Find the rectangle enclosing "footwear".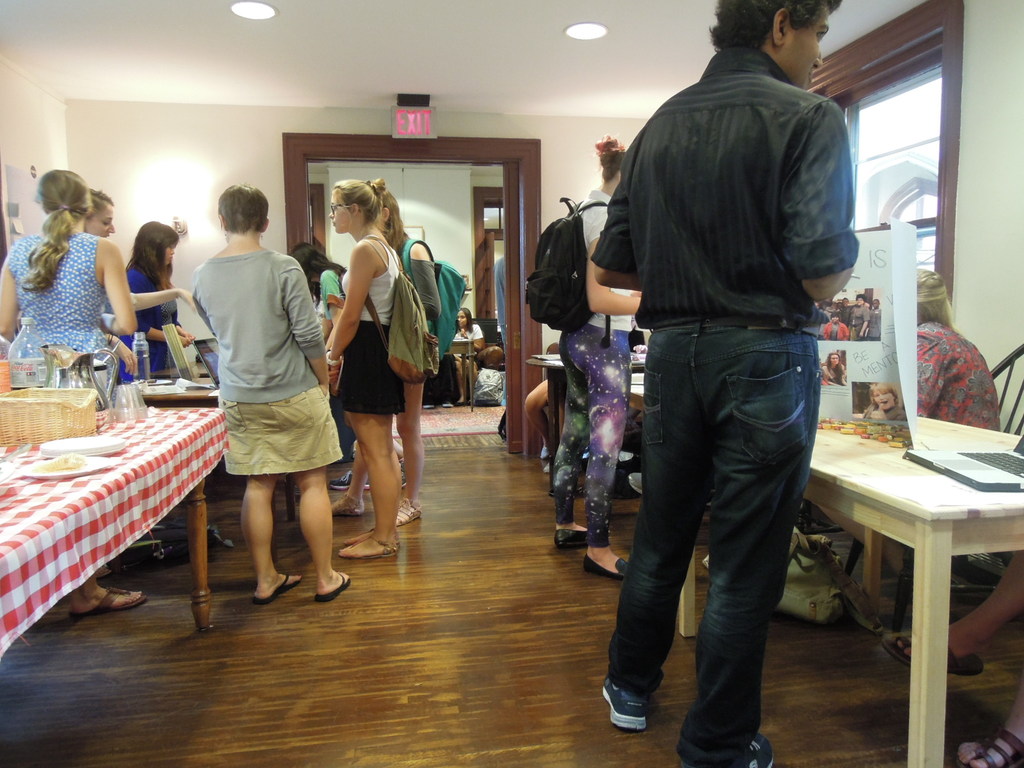
locate(108, 560, 136, 586).
